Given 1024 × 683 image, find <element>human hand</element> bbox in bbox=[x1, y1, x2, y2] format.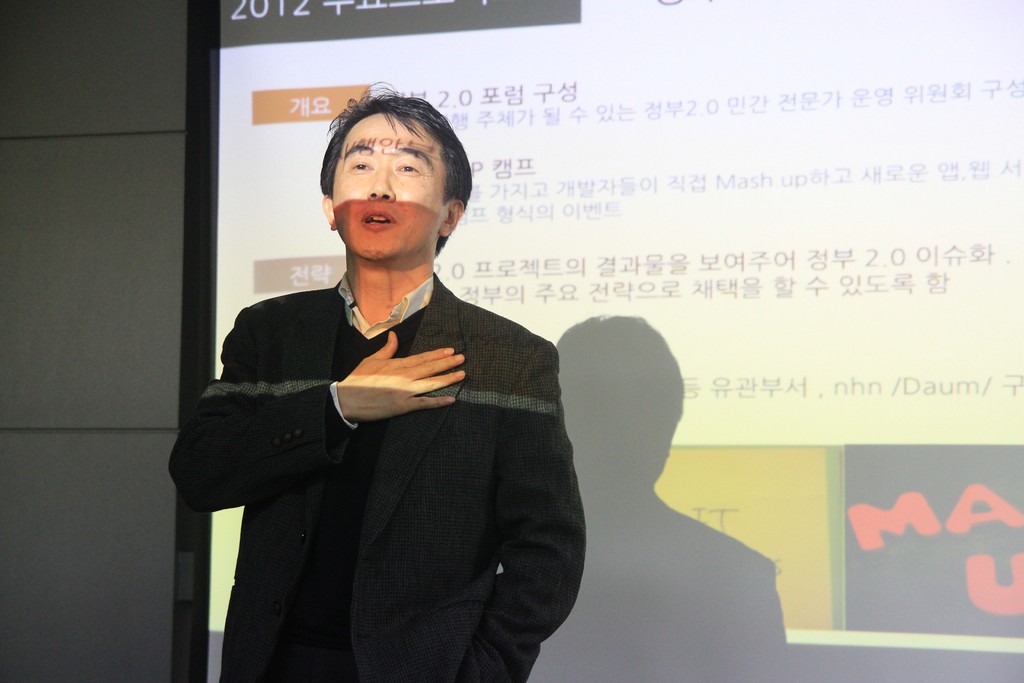
bbox=[310, 334, 486, 444].
